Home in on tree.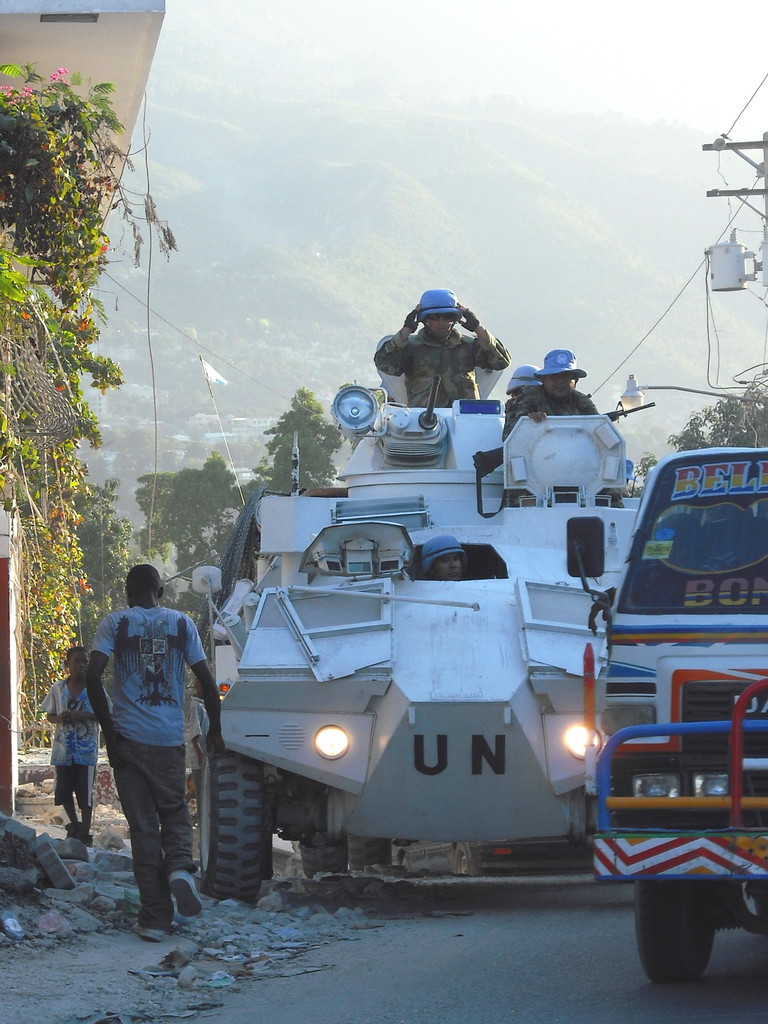
Homed in at BBox(247, 385, 345, 504).
